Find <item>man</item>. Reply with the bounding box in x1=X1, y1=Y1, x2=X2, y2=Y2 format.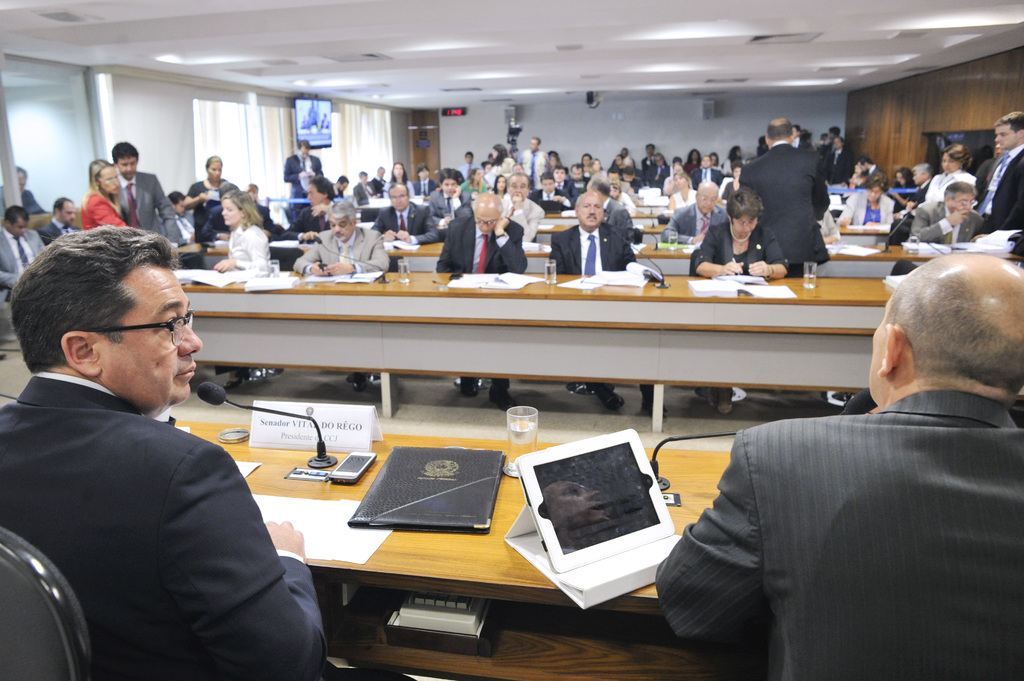
x1=500, y1=168, x2=544, y2=243.
